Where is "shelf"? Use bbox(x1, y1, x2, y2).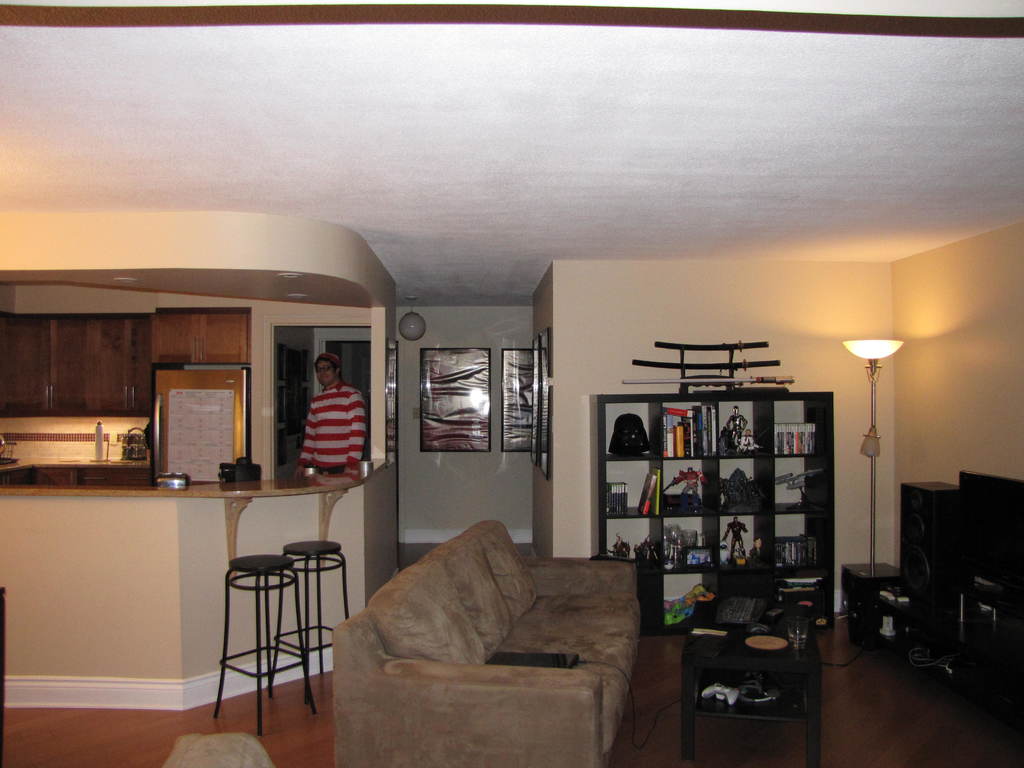
bbox(605, 512, 669, 566).
